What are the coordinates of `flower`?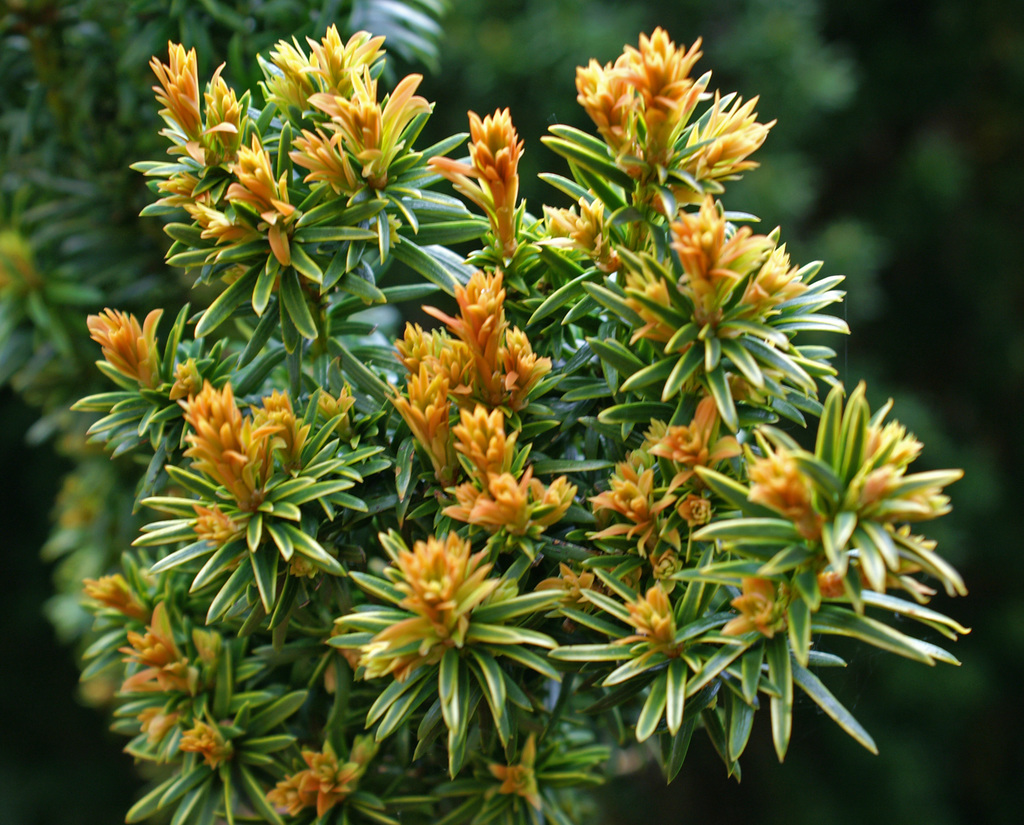
<bbox>424, 106, 526, 254</bbox>.
